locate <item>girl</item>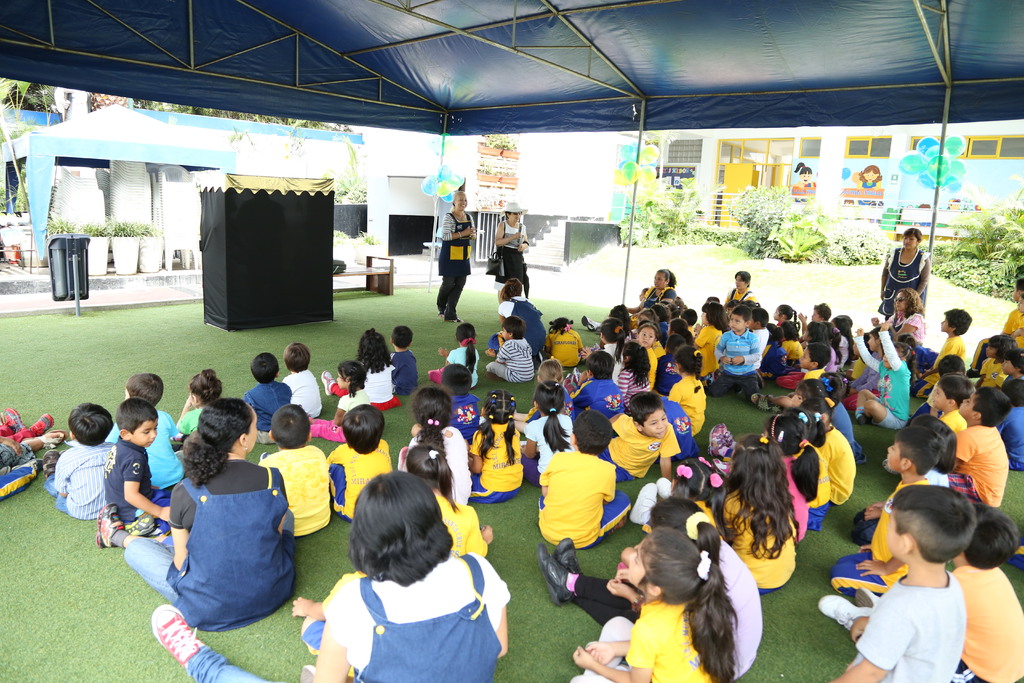
308 361 372 443
